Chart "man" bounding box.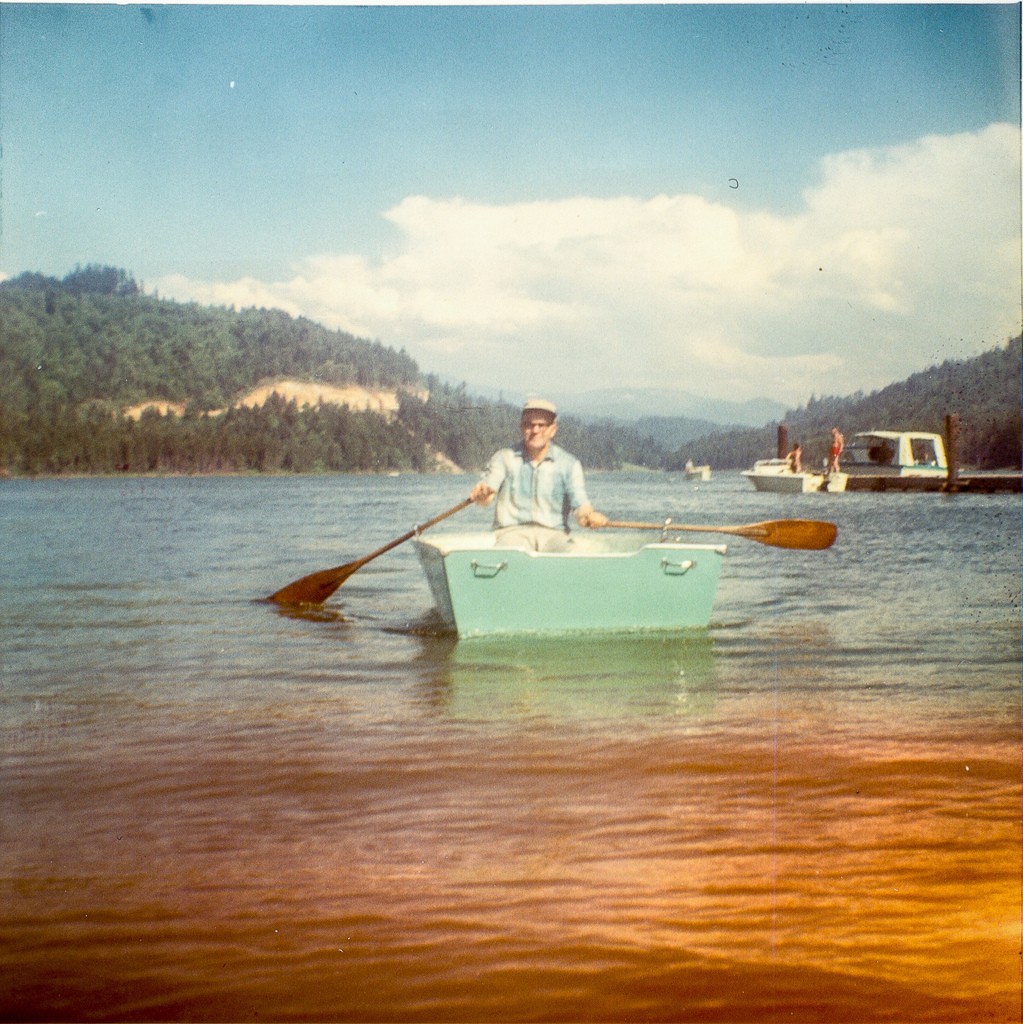
Charted: 474/416/611/551.
